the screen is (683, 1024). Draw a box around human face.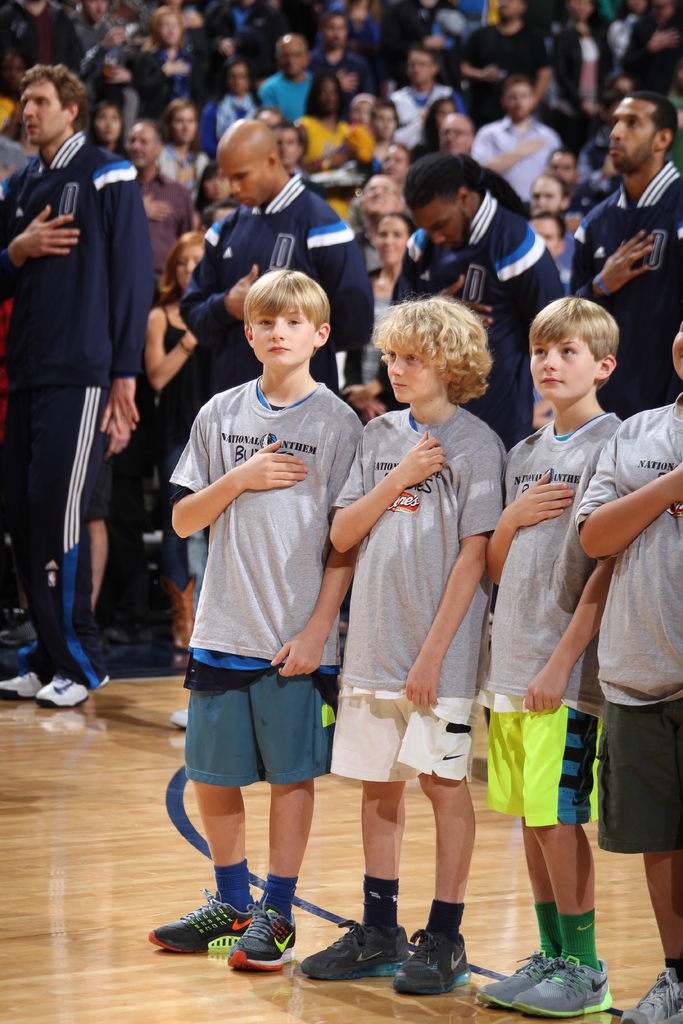
BBox(550, 152, 577, 185).
